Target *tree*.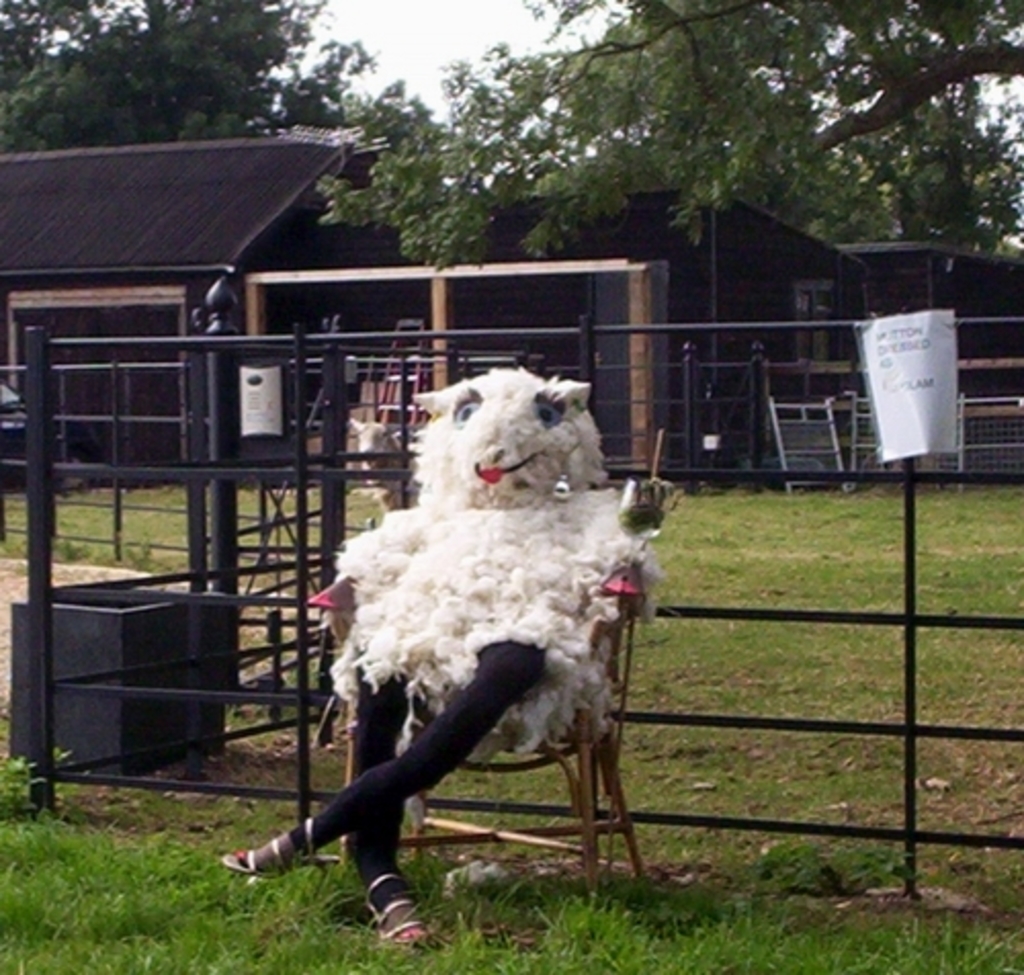
Target region: [x1=0, y1=0, x2=438, y2=156].
